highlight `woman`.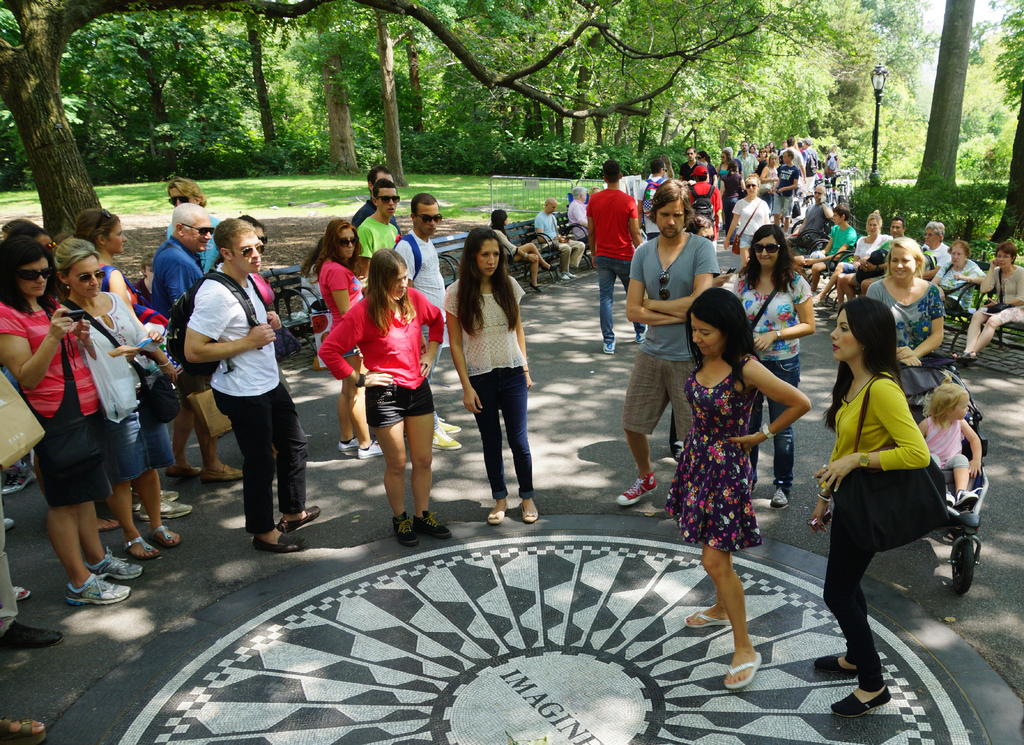
Highlighted region: (left=813, top=215, right=888, bottom=303).
